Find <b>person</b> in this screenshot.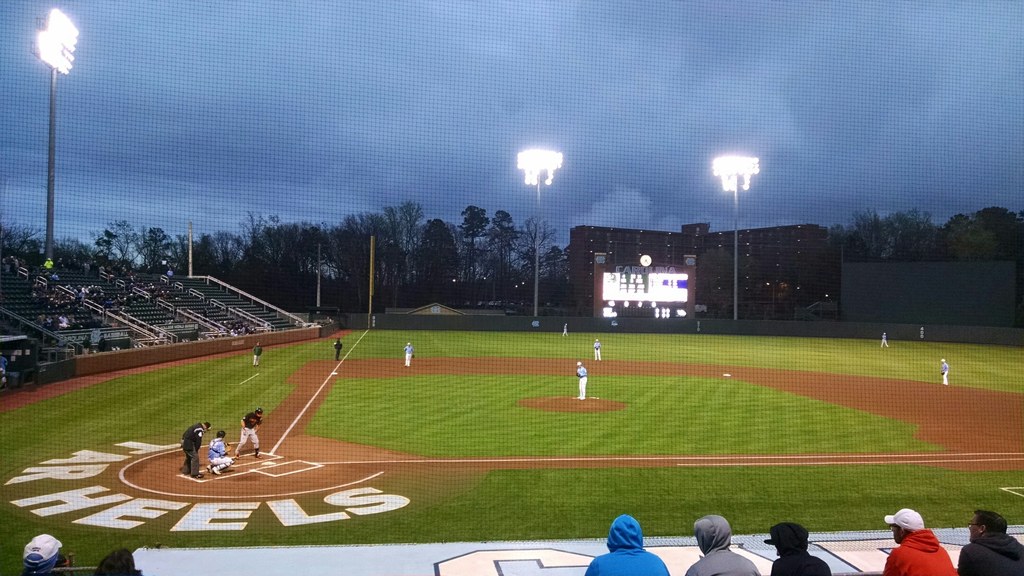
The bounding box for <b>person</b> is [x1=250, y1=342, x2=262, y2=368].
